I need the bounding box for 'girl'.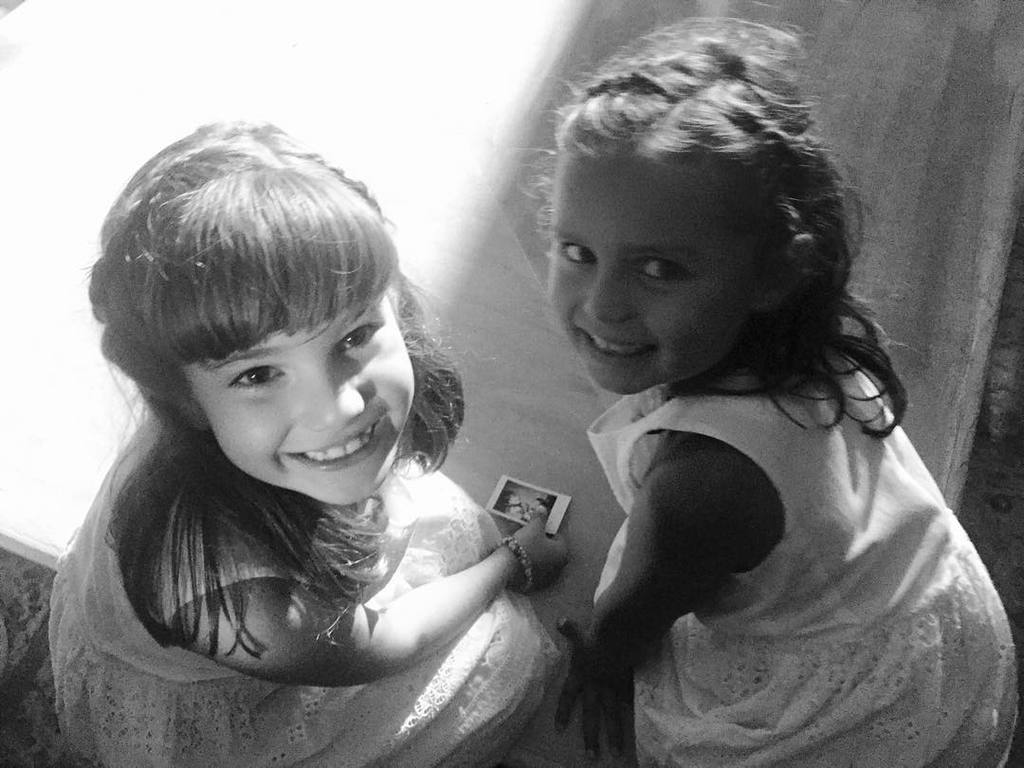
Here it is: left=46, top=123, right=571, bottom=767.
